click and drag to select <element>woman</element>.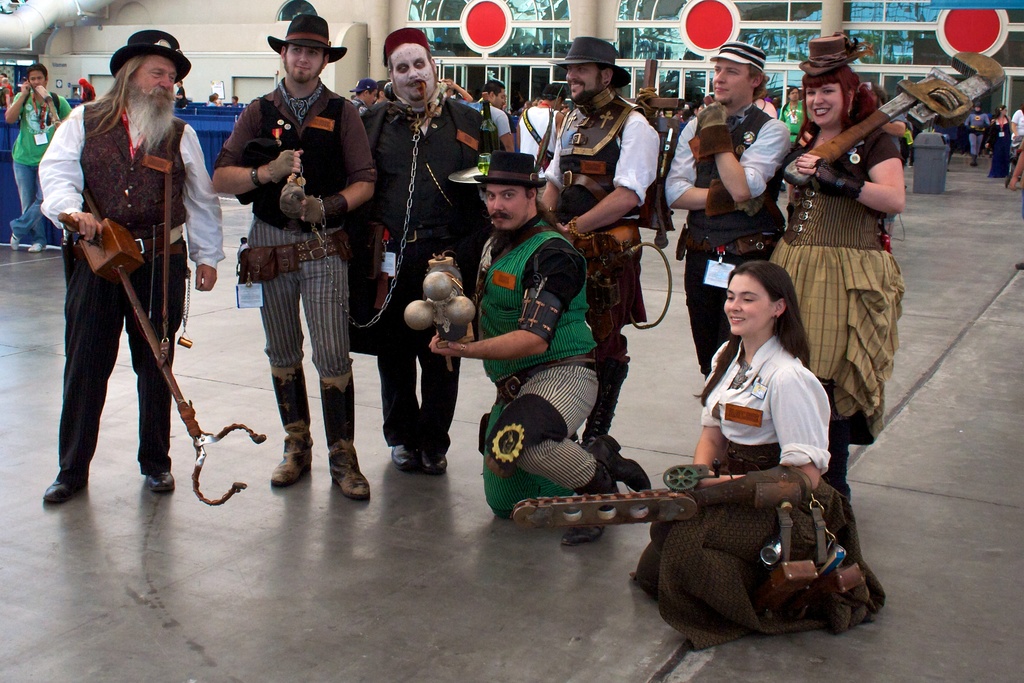
Selection: BBox(761, 28, 903, 513).
